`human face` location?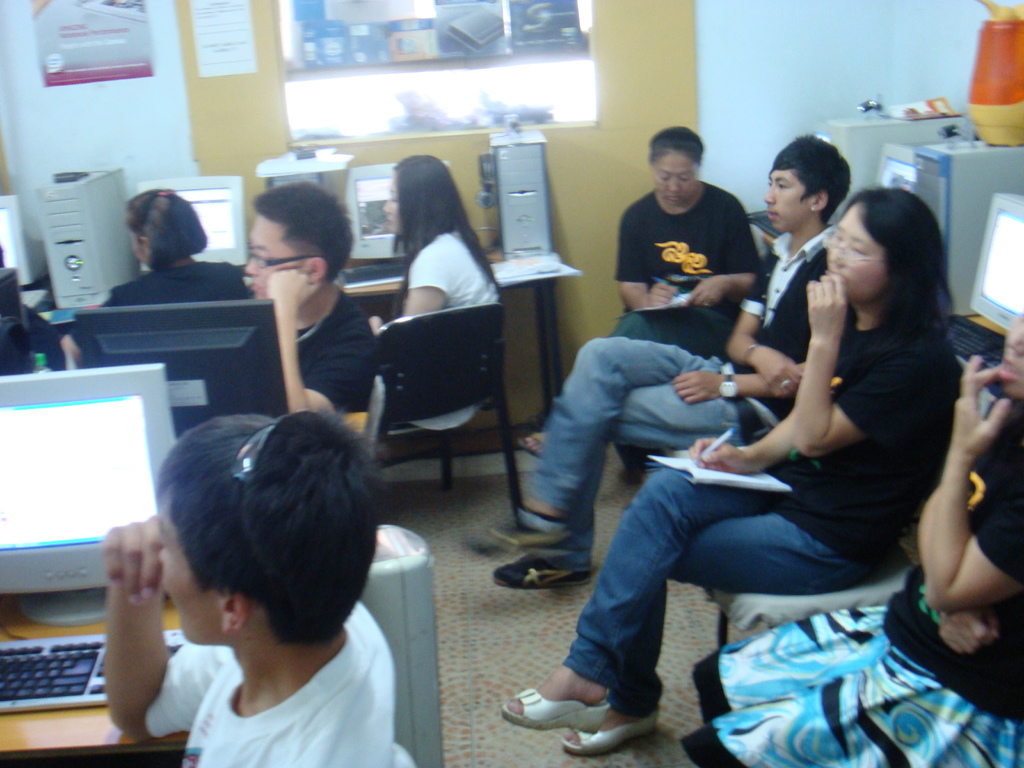
653:151:696:207
